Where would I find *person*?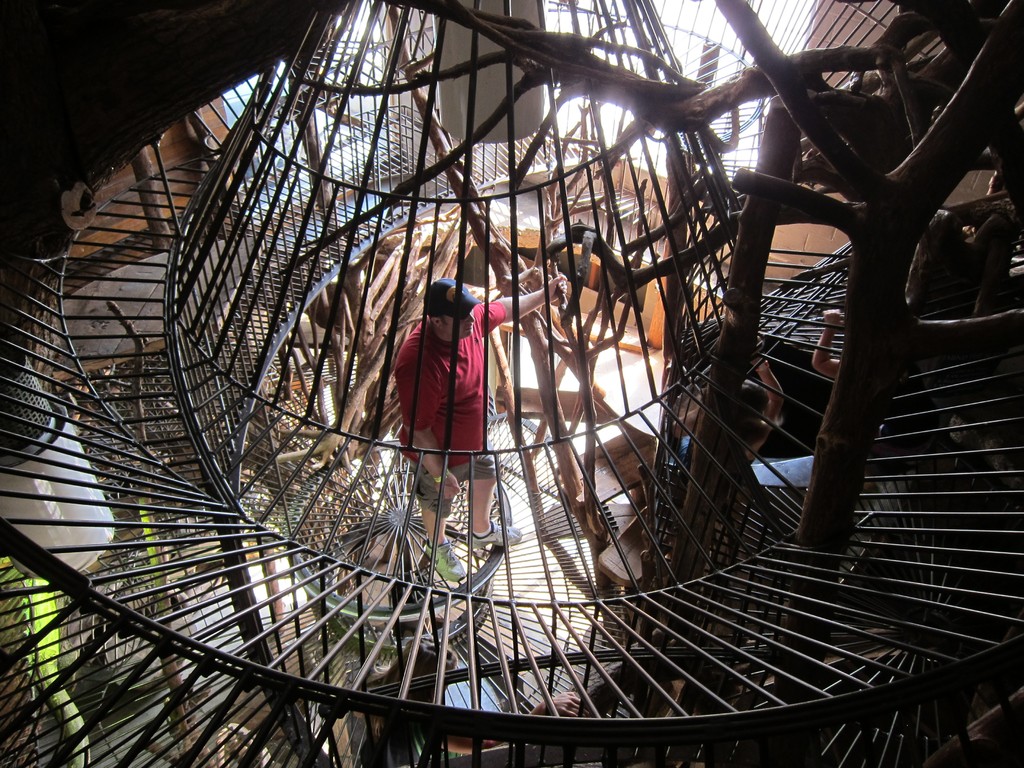
At [351,634,584,767].
